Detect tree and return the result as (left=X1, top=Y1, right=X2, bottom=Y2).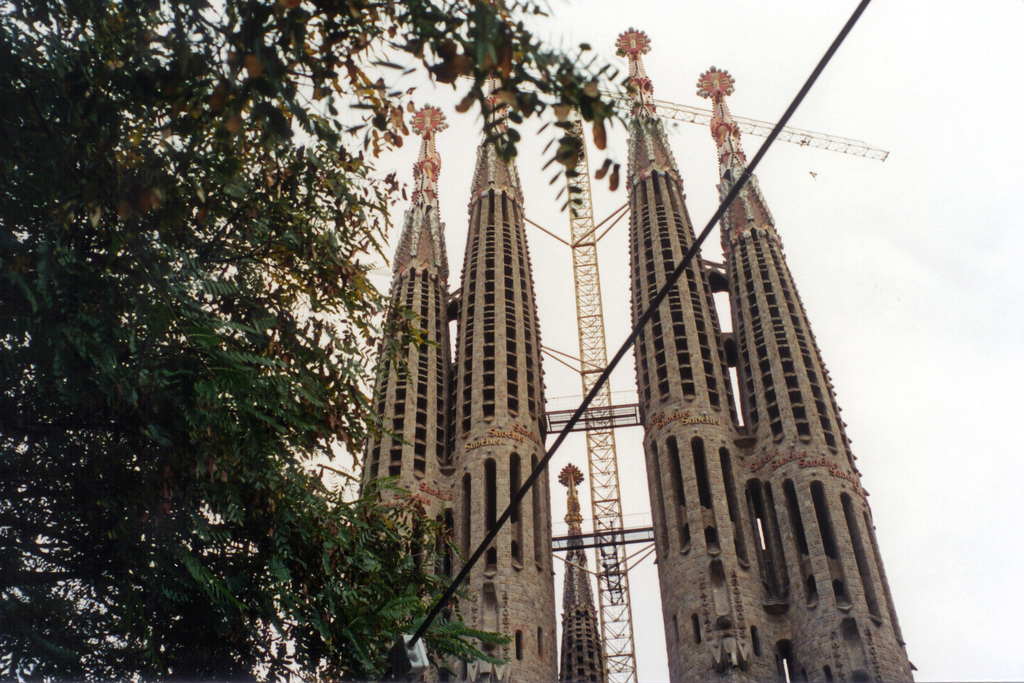
(left=36, top=16, right=689, bottom=639).
